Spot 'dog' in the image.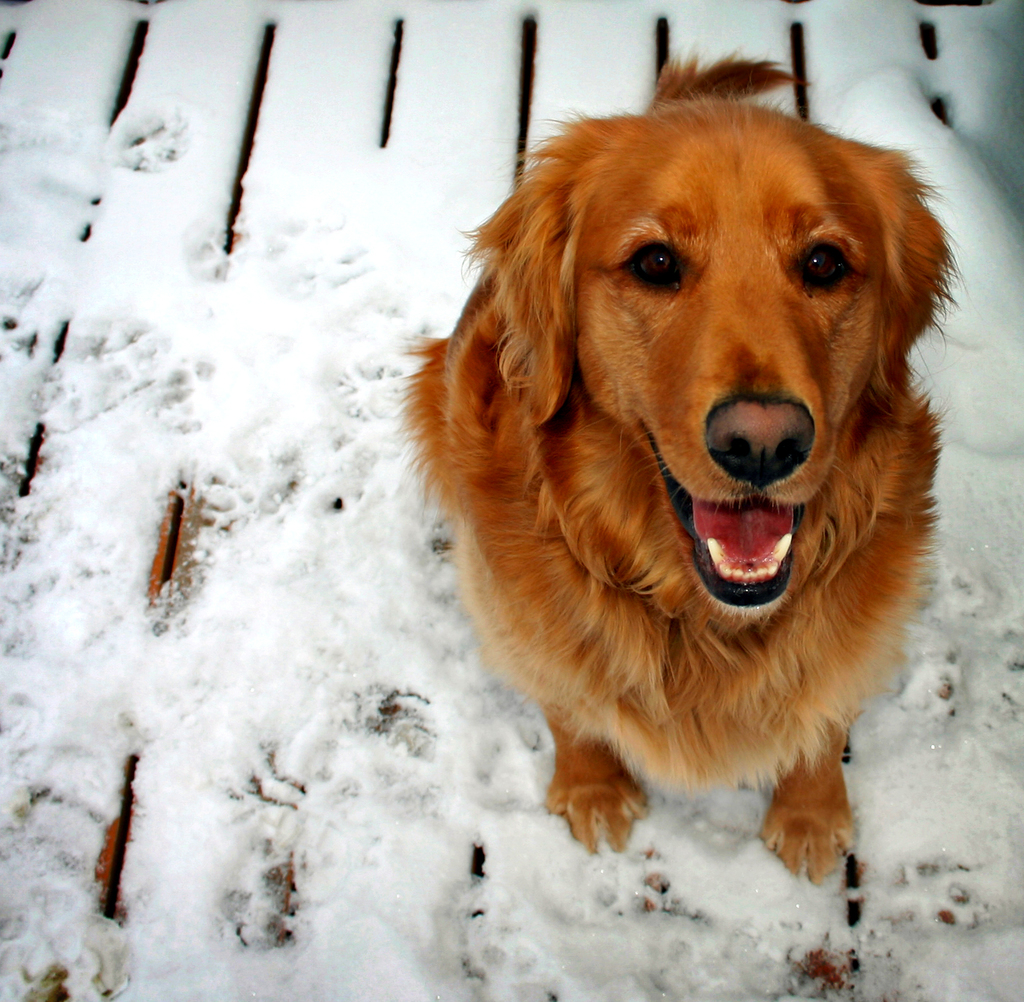
'dog' found at {"x1": 371, "y1": 37, "x2": 961, "y2": 882}.
